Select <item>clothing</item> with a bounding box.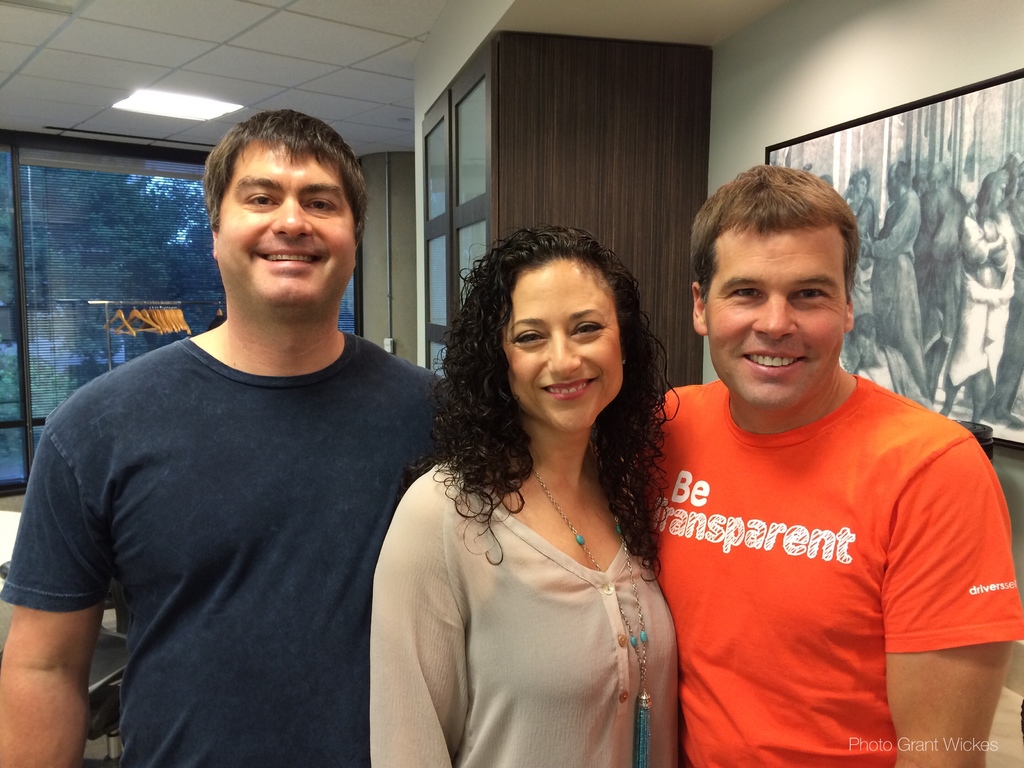
370 451 696 767.
